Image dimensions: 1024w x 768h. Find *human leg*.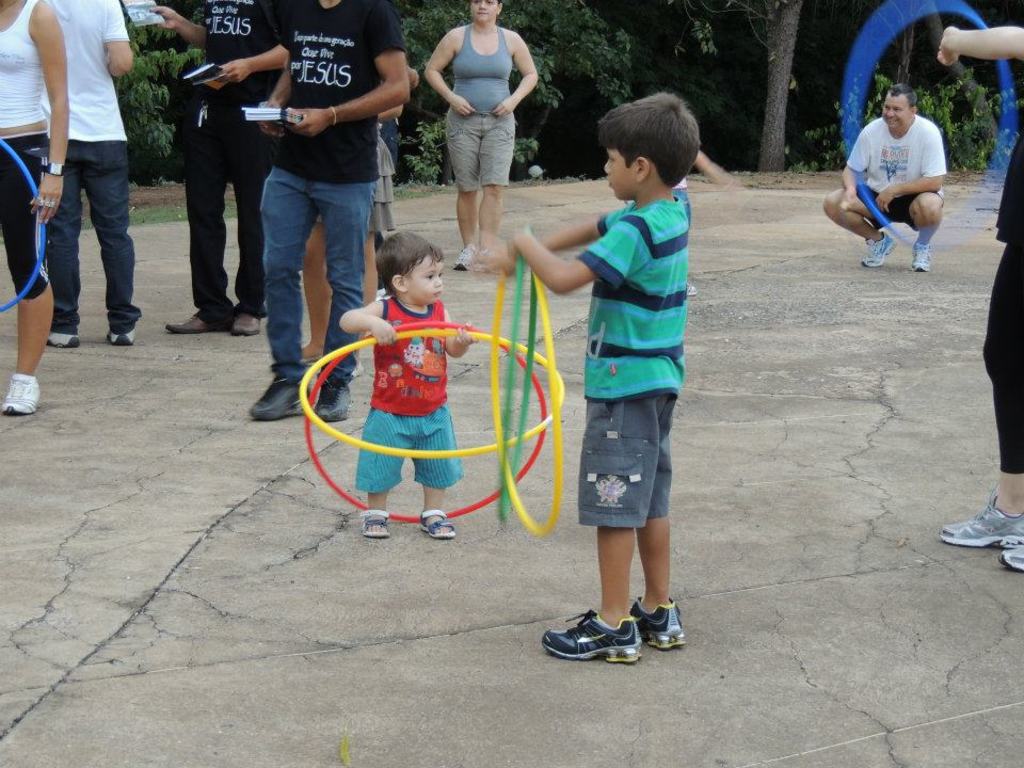
826:186:893:269.
